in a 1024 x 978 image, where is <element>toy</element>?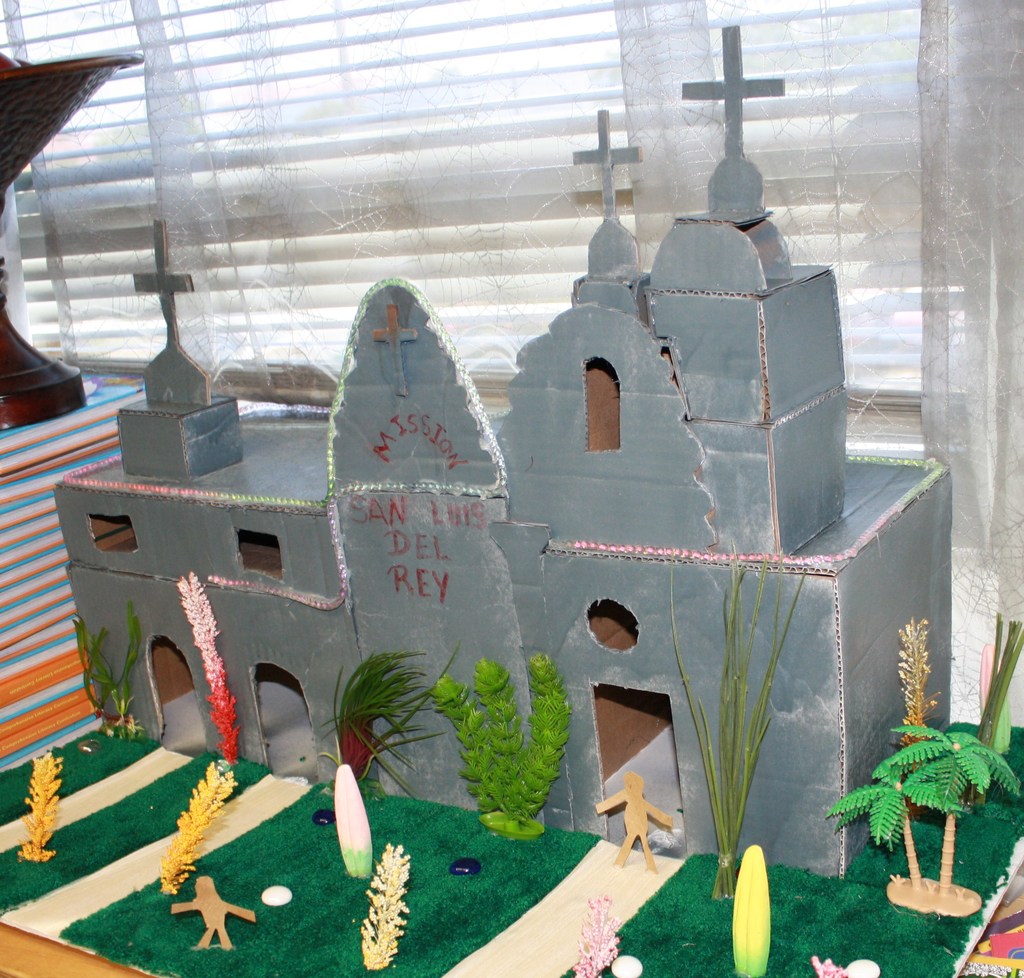
BBox(177, 575, 244, 765).
